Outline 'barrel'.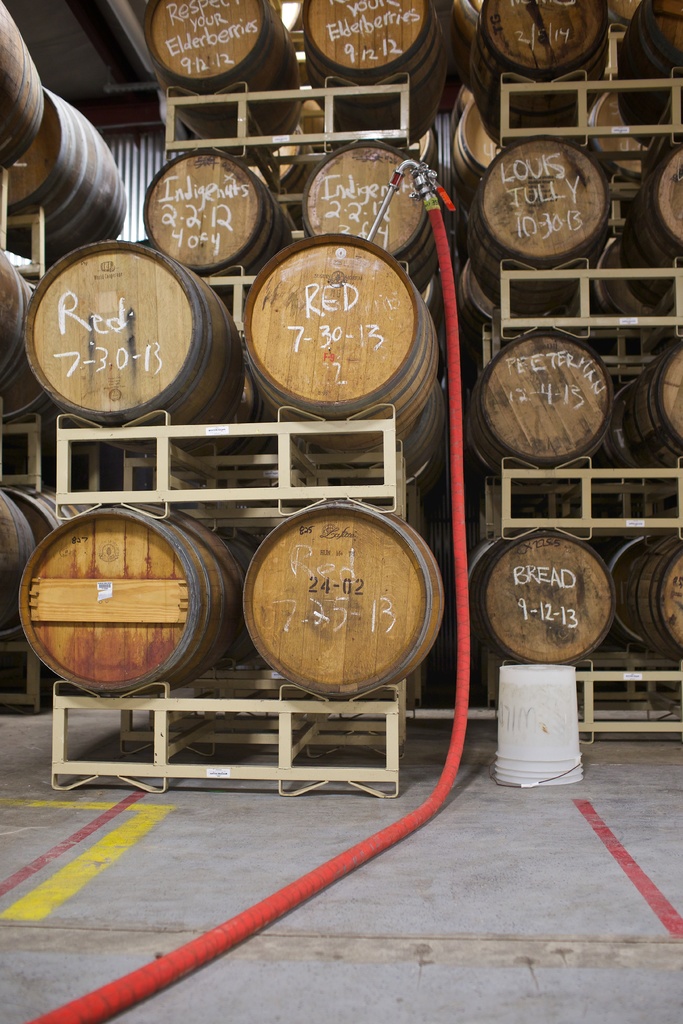
Outline: <region>607, 342, 682, 467</region>.
